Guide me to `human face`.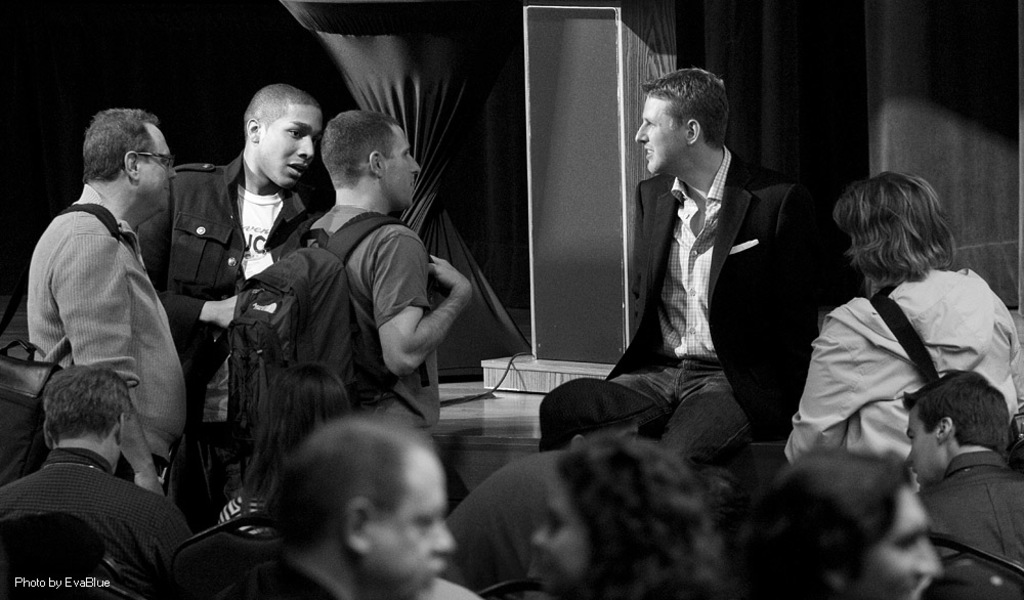
Guidance: 256/104/321/188.
